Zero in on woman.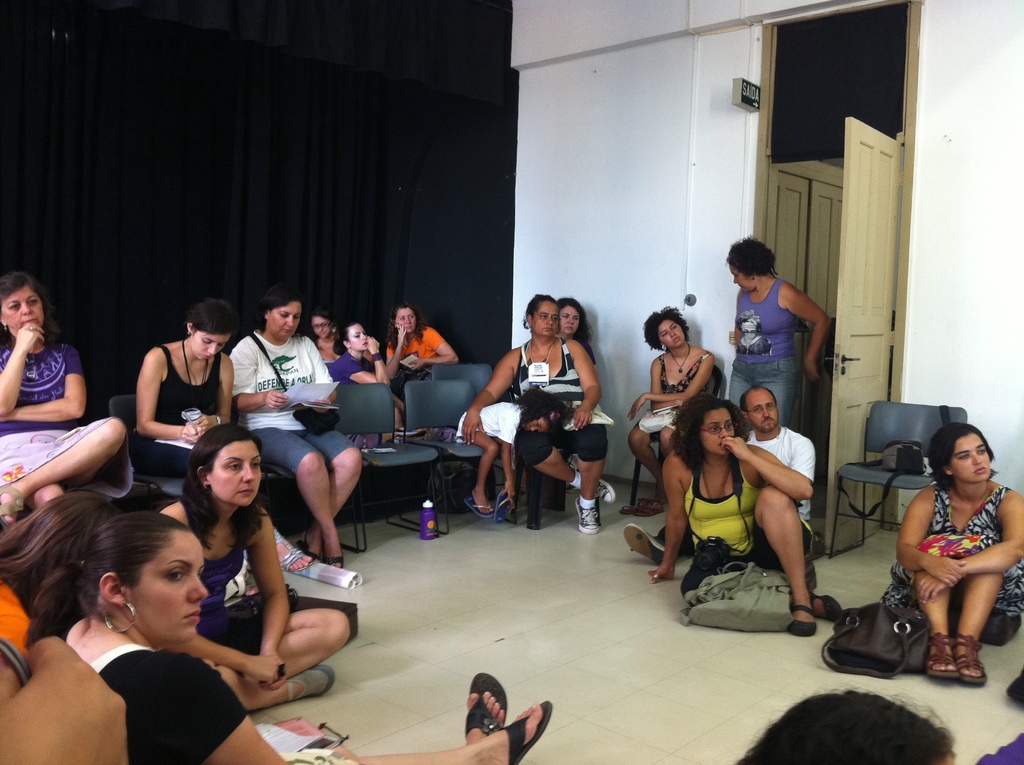
Zeroed in: Rect(385, 303, 472, 371).
